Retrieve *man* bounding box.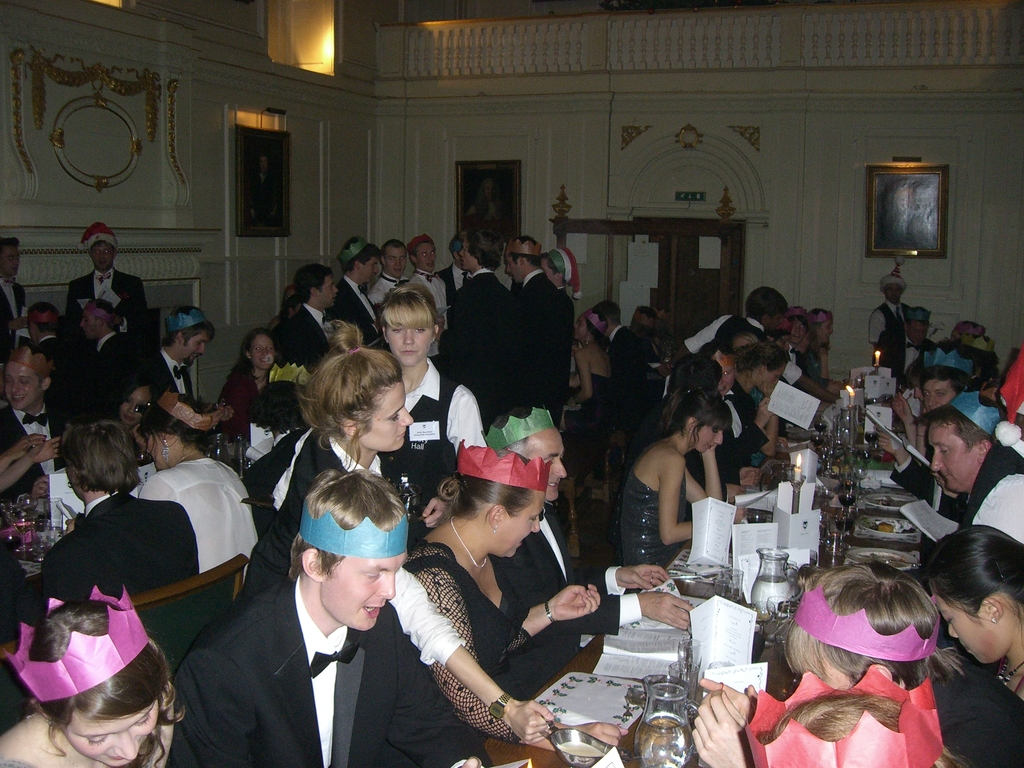
Bounding box: bbox=[3, 345, 86, 501].
